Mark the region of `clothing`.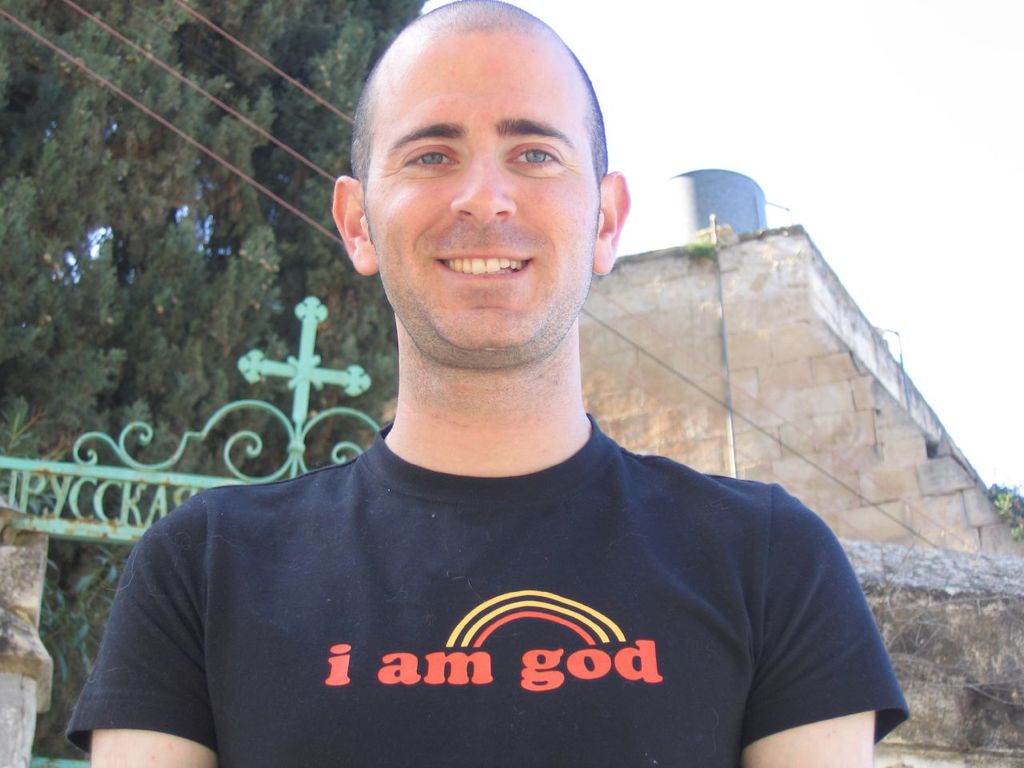
Region: {"x1": 58, "y1": 396, "x2": 923, "y2": 754}.
